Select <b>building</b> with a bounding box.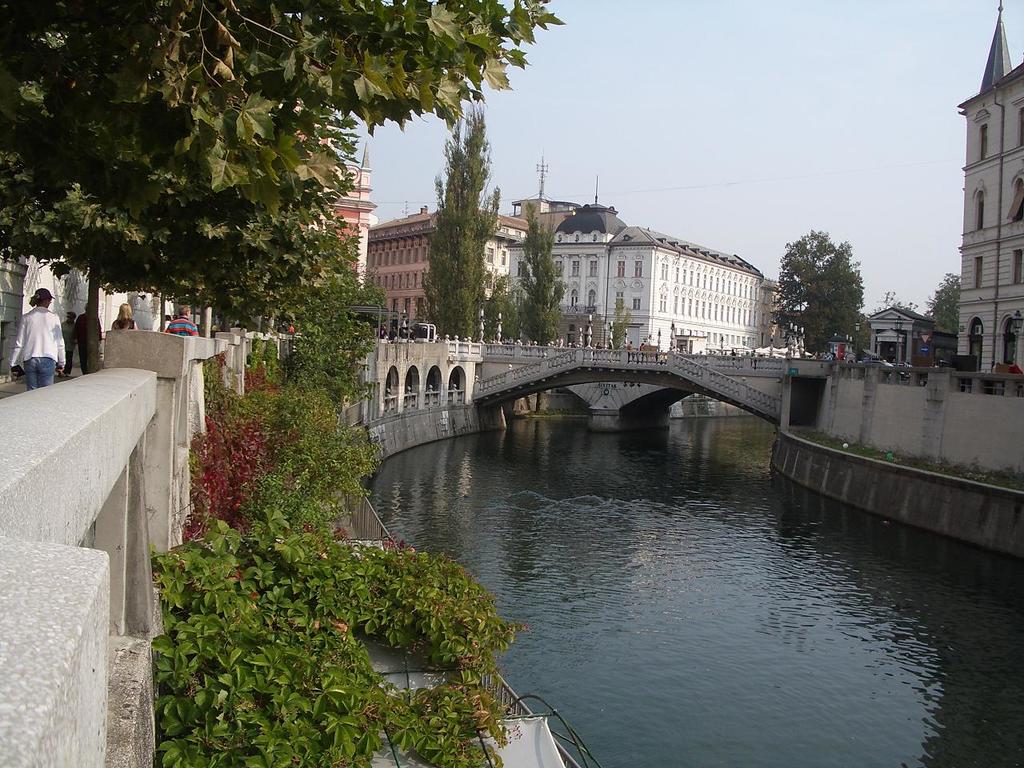
(left=297, top=99, right=368, bottom=287).
